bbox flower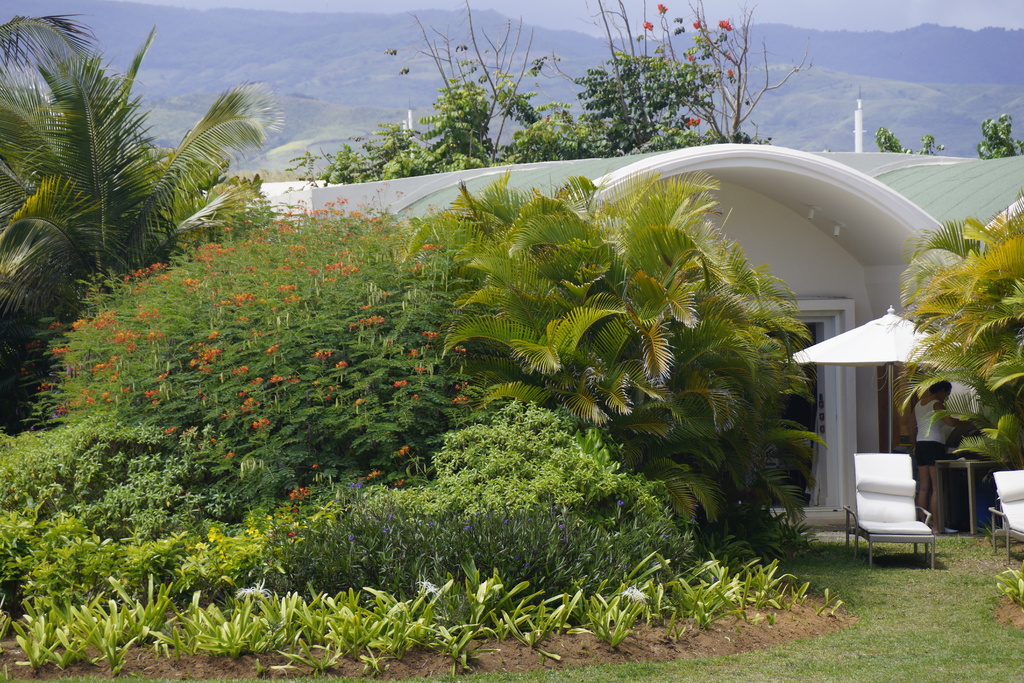
394,379,412,388
